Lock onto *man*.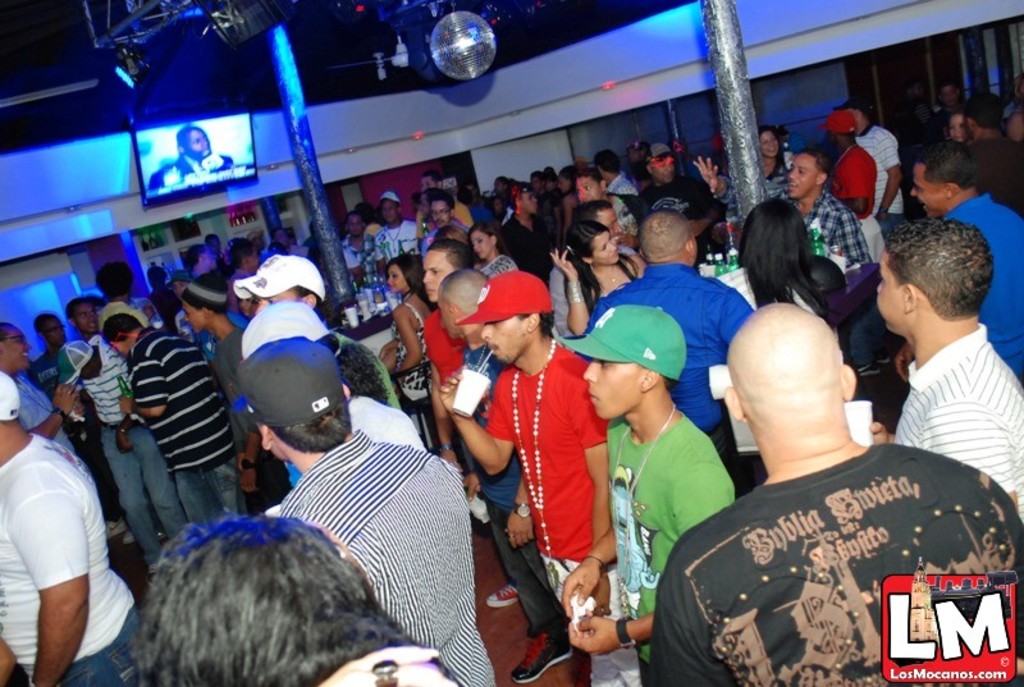
Locked: box(666, 234, 993, 686).
